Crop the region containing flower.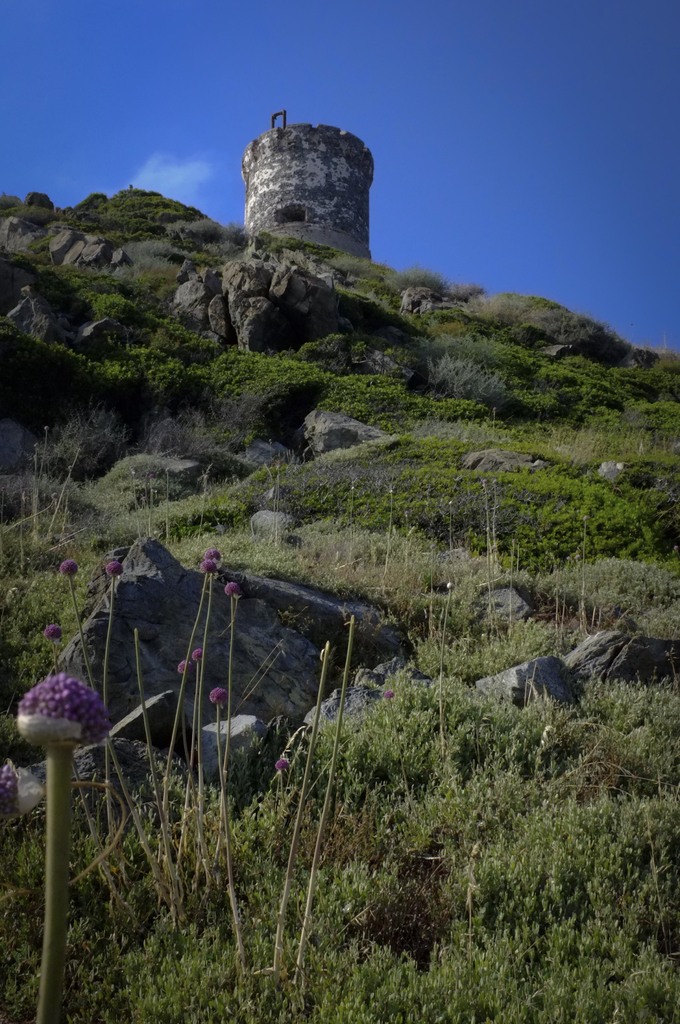
Crop region: locate(58, 559, 73, 577).
